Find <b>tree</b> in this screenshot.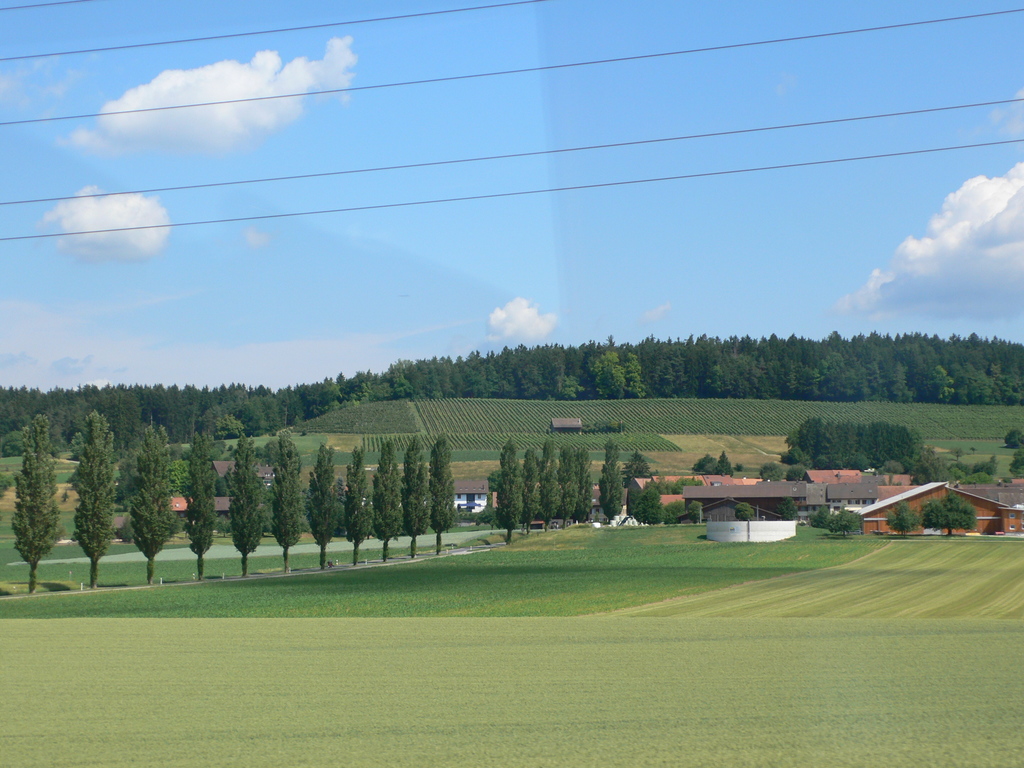
The bounding box for <b>tree</b> is 598/456/623/524.
